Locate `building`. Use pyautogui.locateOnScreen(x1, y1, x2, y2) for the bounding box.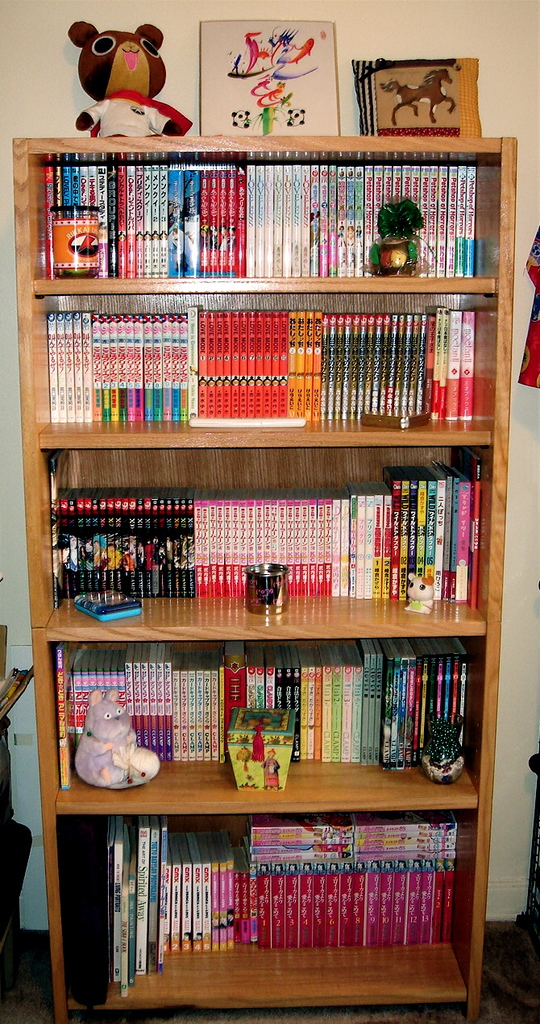
pyautogui.locateOnScreen(0, 0, 539, 1023).
